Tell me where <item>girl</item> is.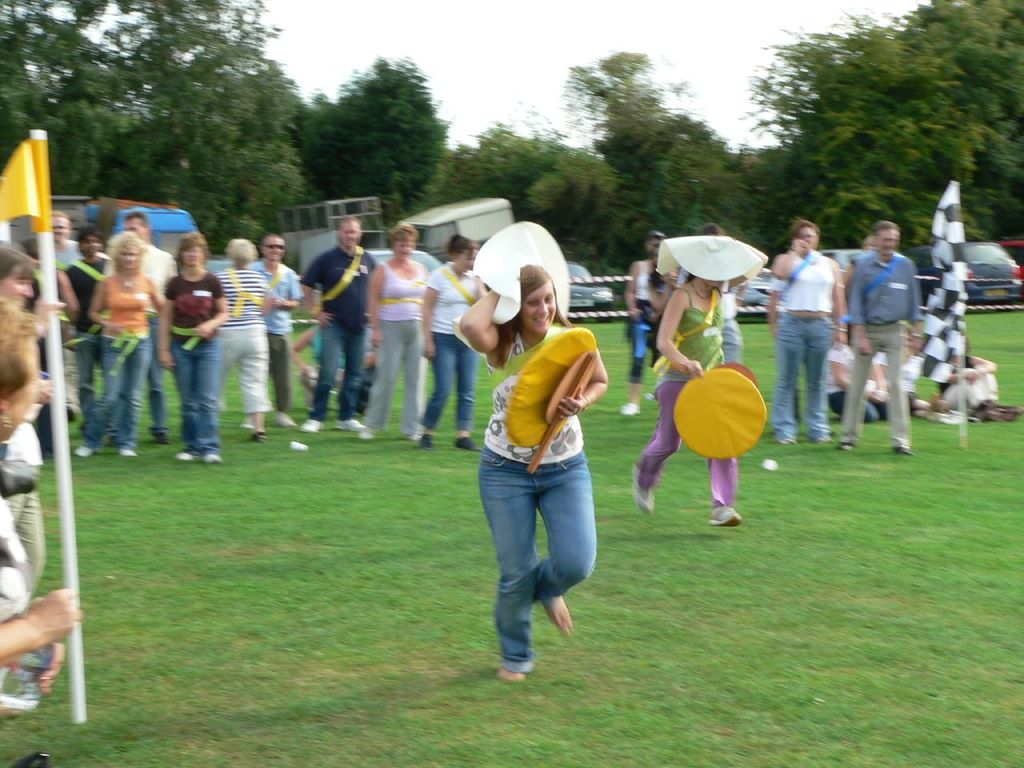
<item>girl</item> is at 632:238:768:528.
